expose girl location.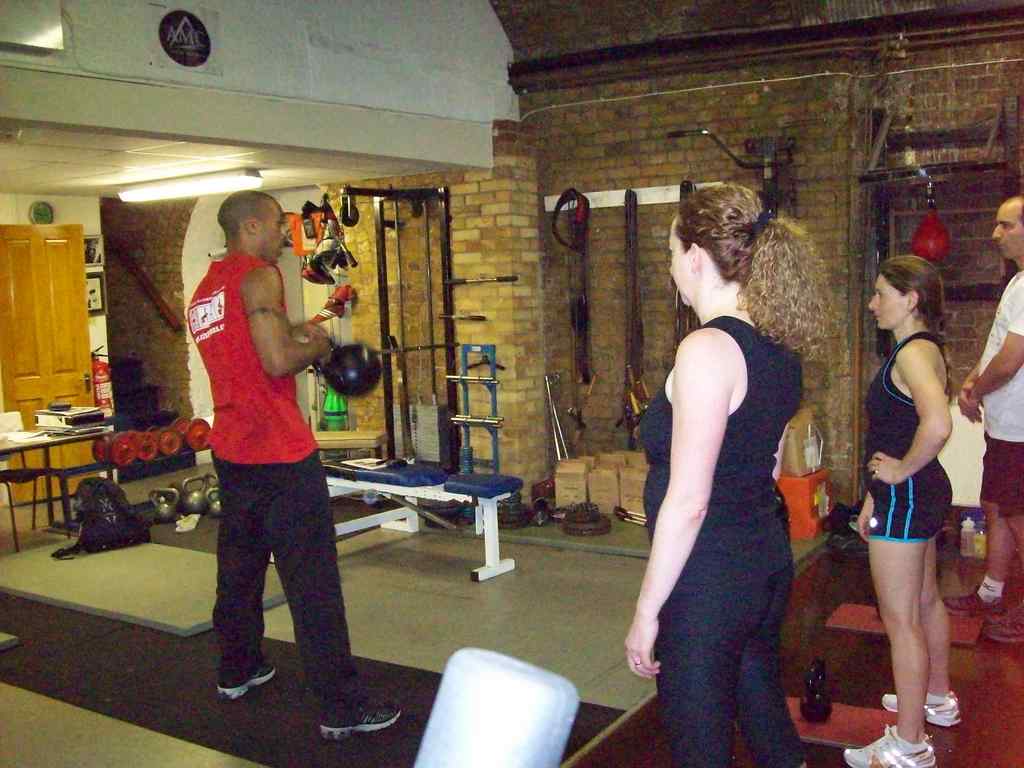
Exposed at [x1=621, y1=180, x2=838, y2=766].
